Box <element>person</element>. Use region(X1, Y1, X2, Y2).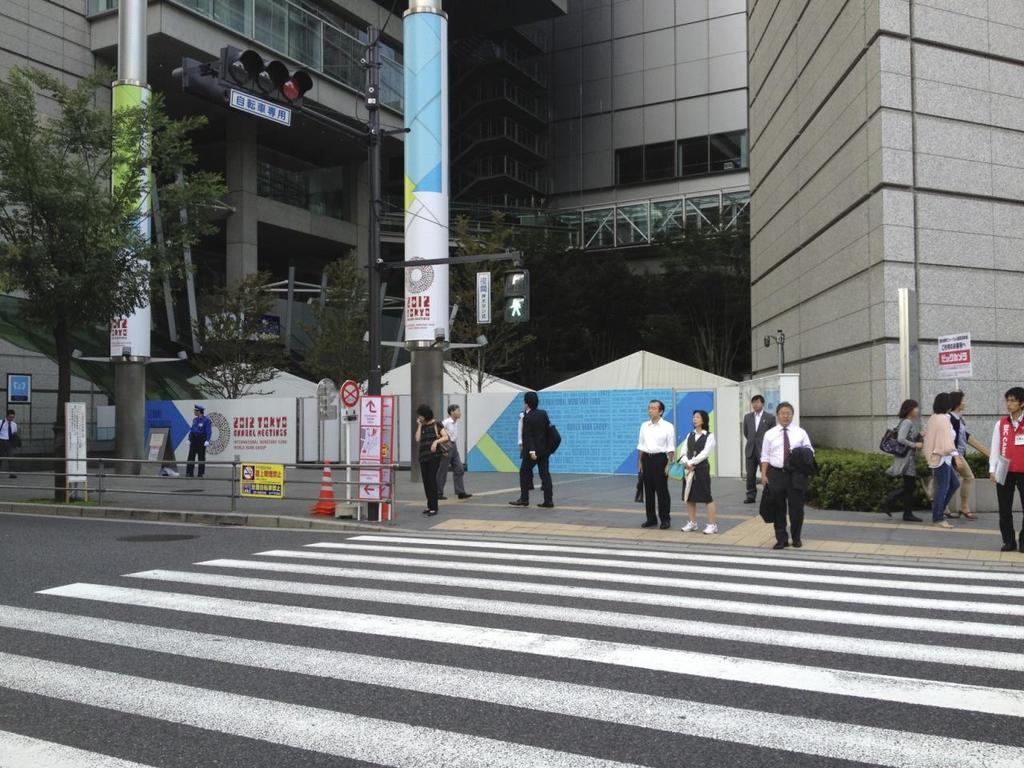
region(414, 405, 450, 515).
